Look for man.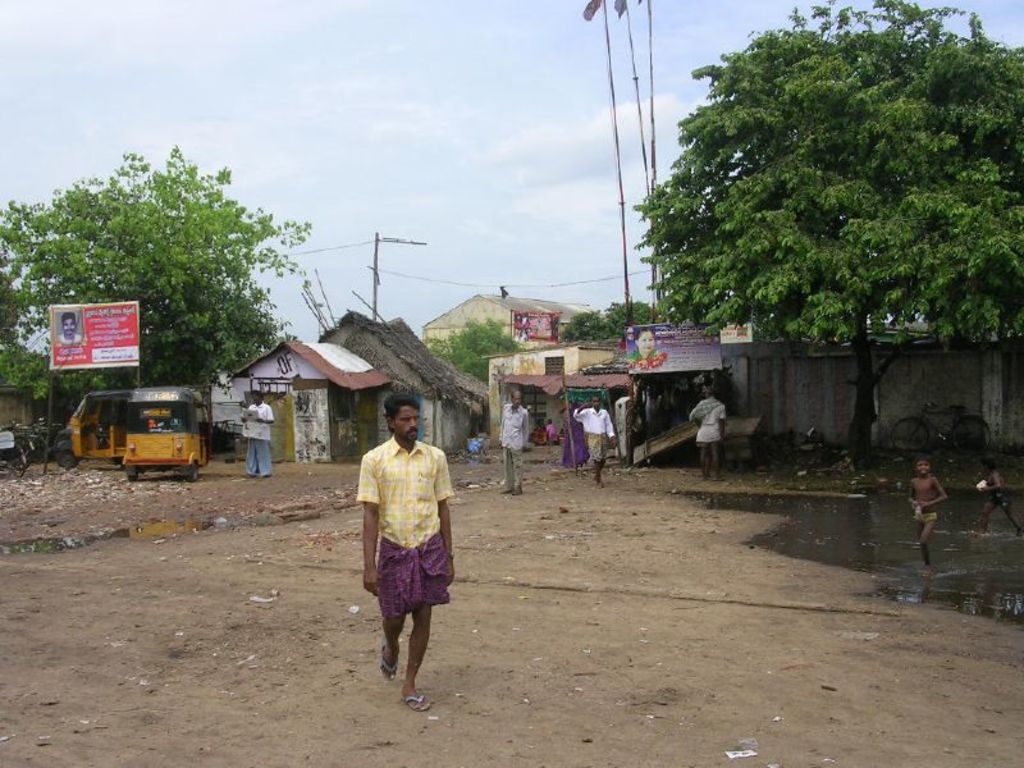
Found: 246/387/280/484.
